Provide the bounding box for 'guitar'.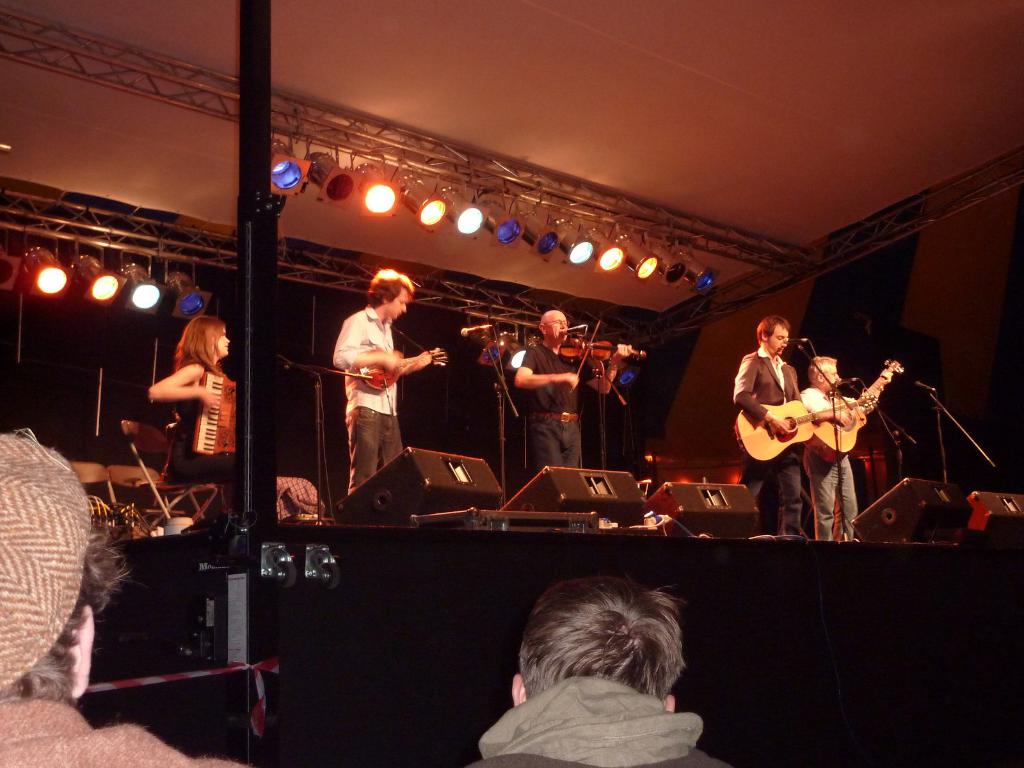
bbox(557, 335, 649, 360).
